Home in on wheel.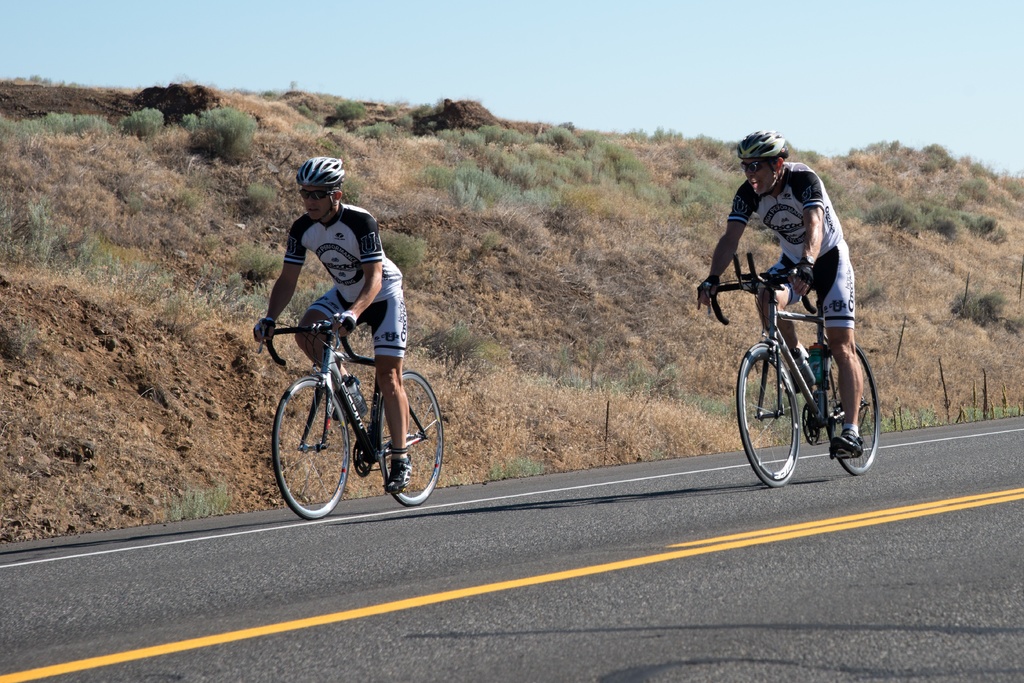
Homed in at select_region(378, 370, 449, 506).
